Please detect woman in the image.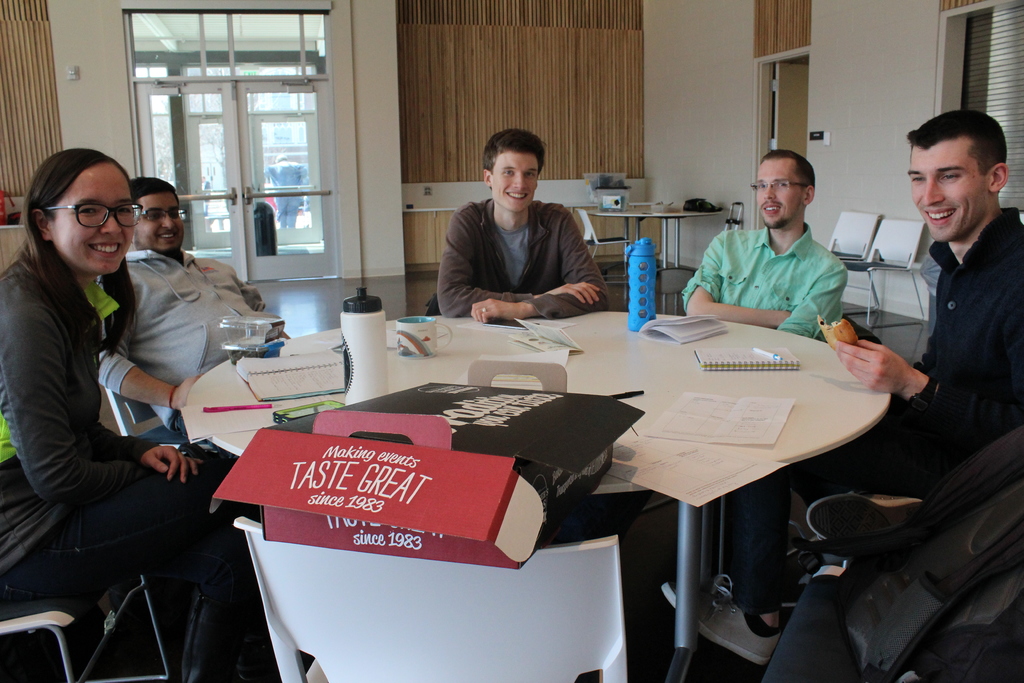
0, 108, 269, 610.
